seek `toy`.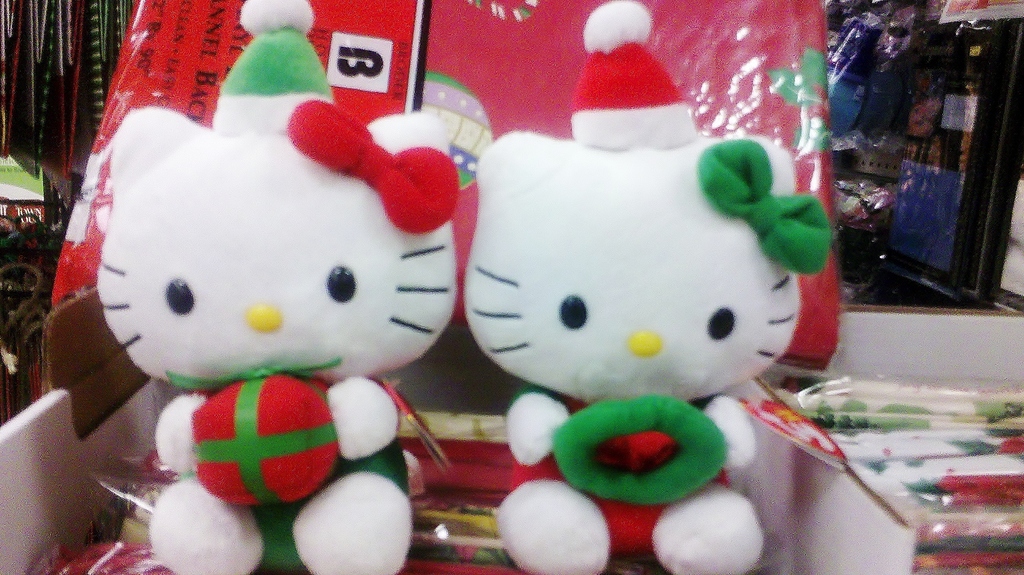
bbox=[94, 0, 458, 574].
